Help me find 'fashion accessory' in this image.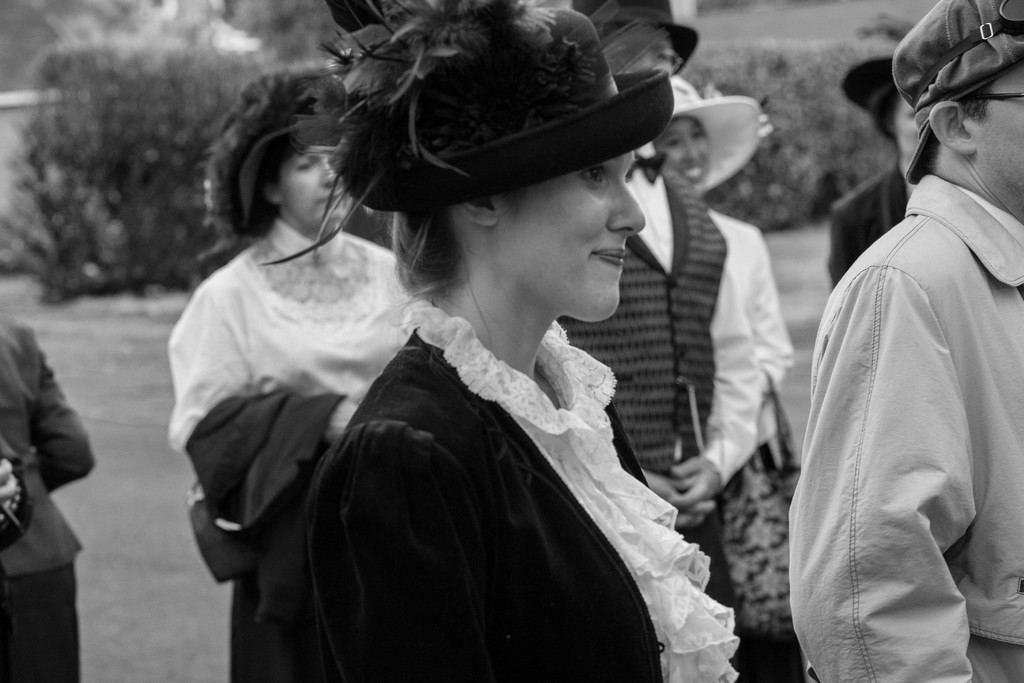
Found it: (964,90,1023,101).
